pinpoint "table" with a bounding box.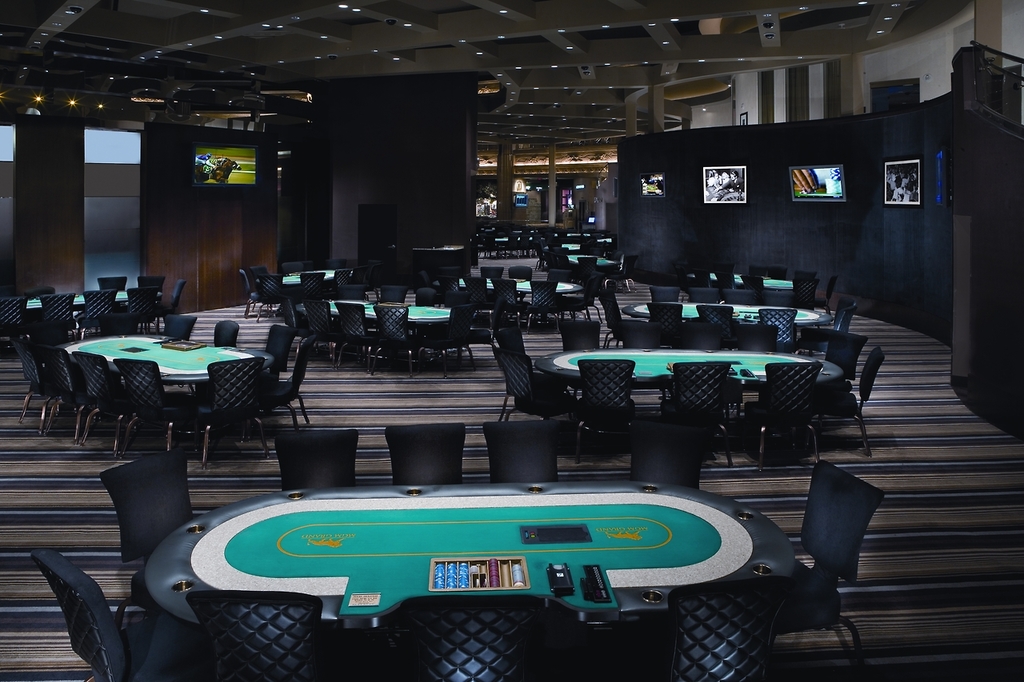
left=621, top=301, right=834, bottom=334.
